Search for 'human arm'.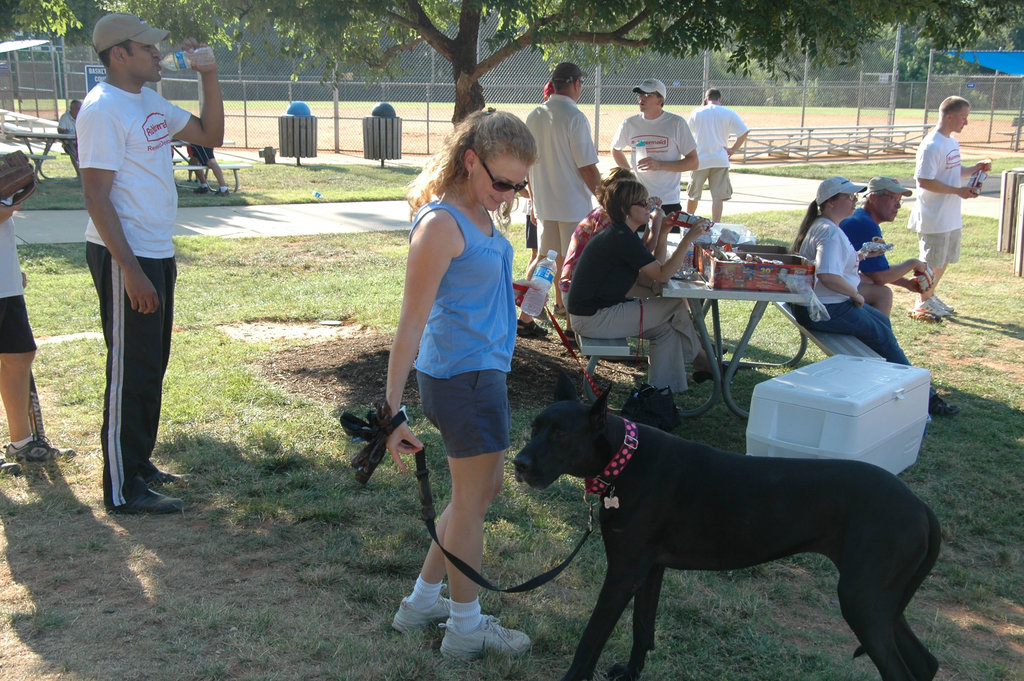
Found at (168, 51, 220, 165).
